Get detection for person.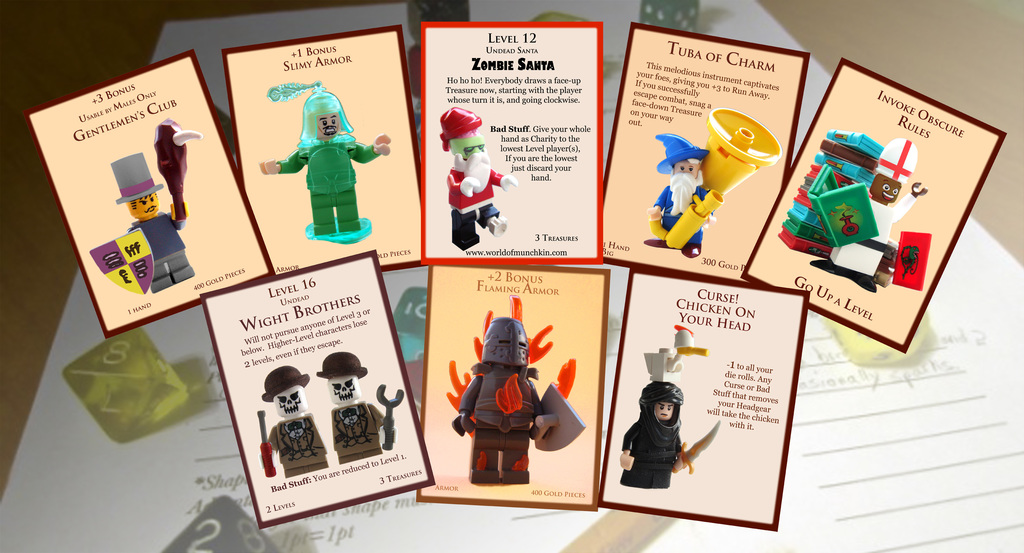
Detection: BBox(321, 353, 399, 460).
